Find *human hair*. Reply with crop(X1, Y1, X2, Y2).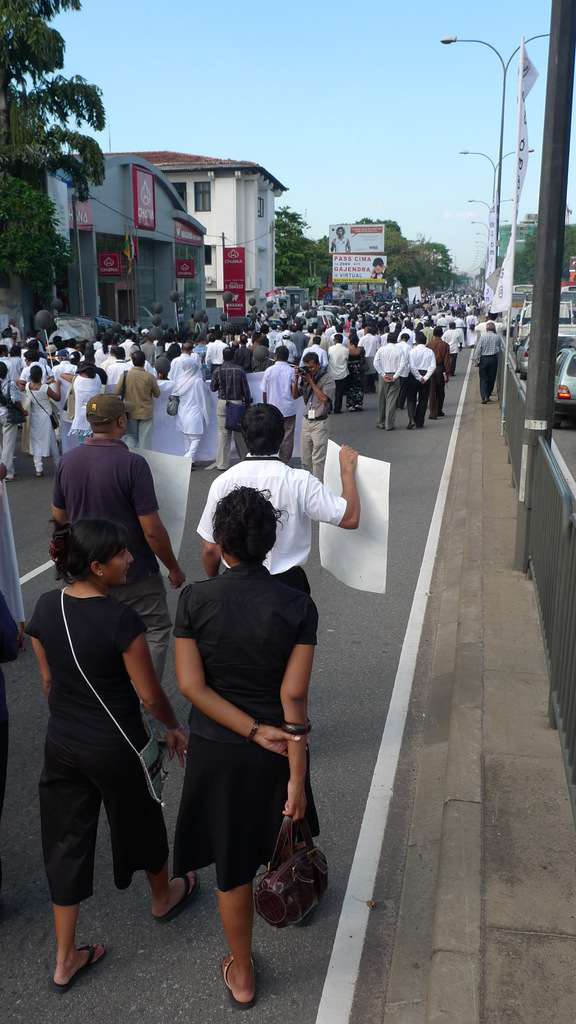
crop(130, 350, 146, 367).
